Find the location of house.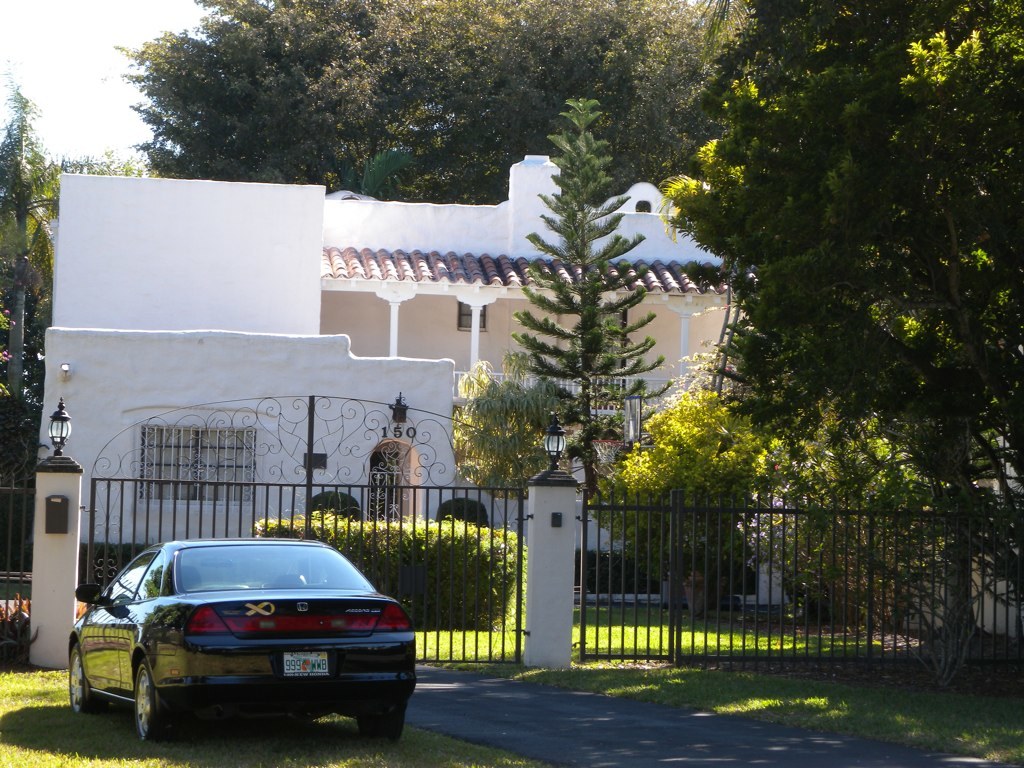
Location: (35,155,1023,640).
